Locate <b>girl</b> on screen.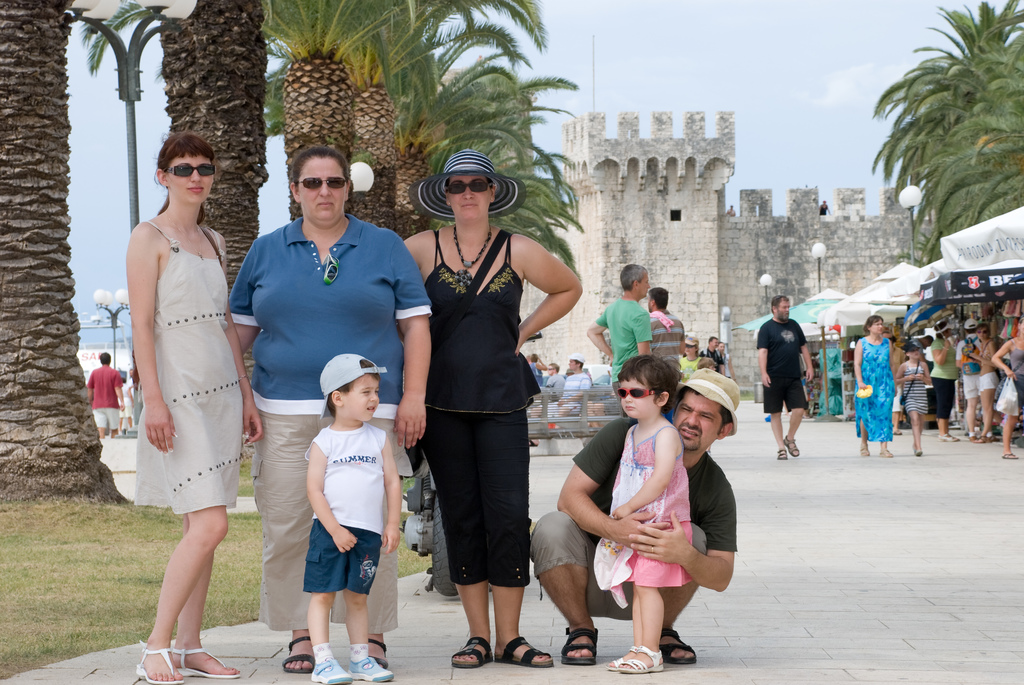
On screen at crop(859, 302, 894, 475).
